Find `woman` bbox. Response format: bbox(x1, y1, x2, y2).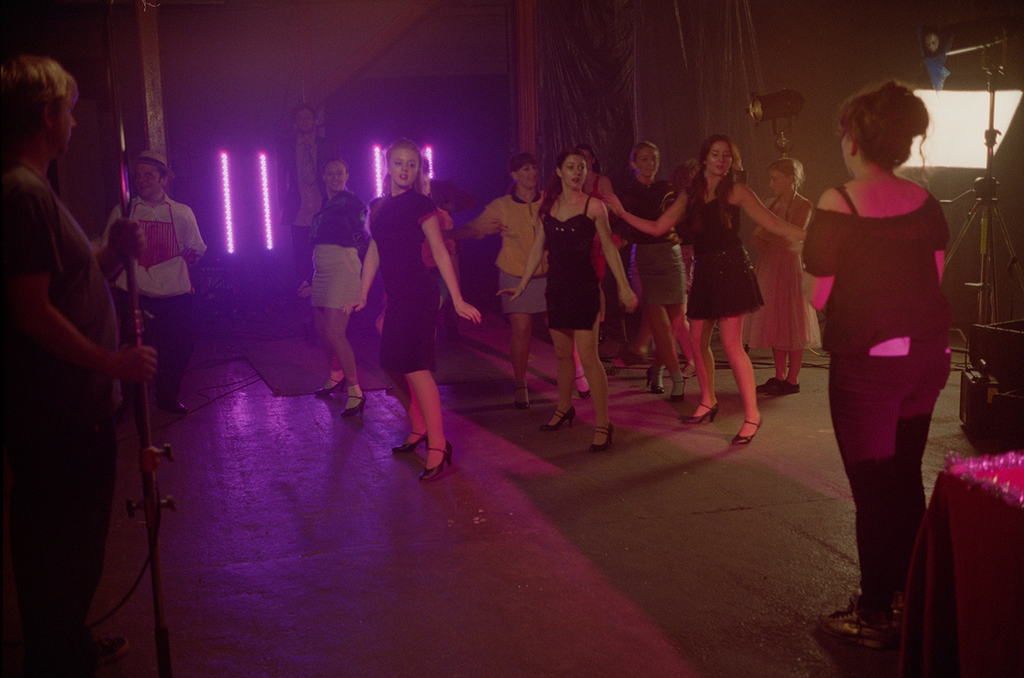
bbox(736, 154, 814, 393).
